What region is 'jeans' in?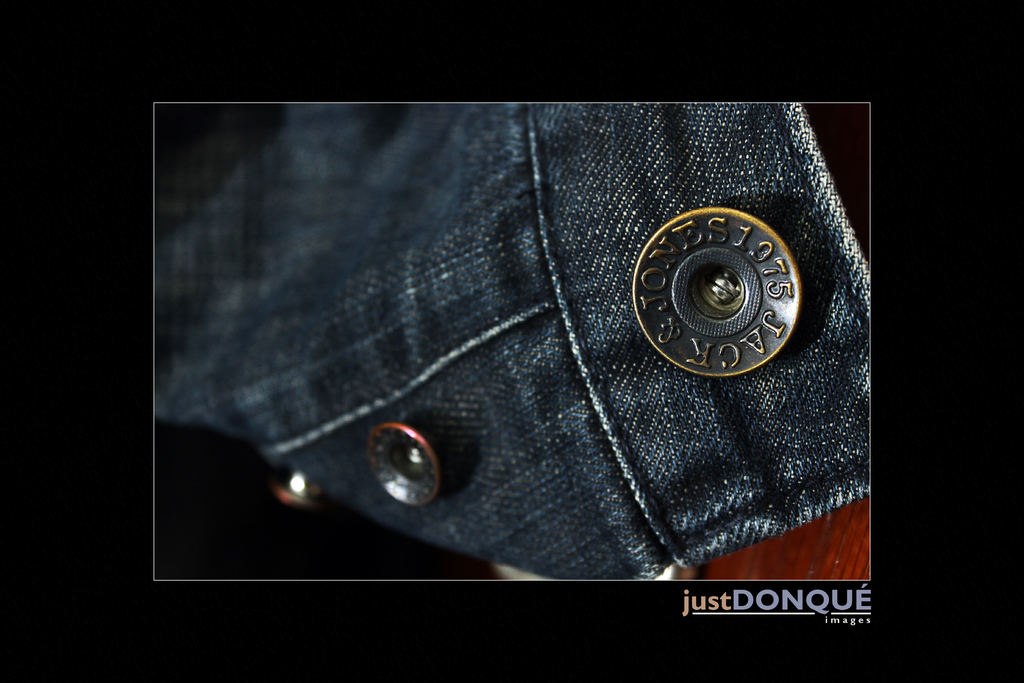
rect(156, 99, 874, 583).
